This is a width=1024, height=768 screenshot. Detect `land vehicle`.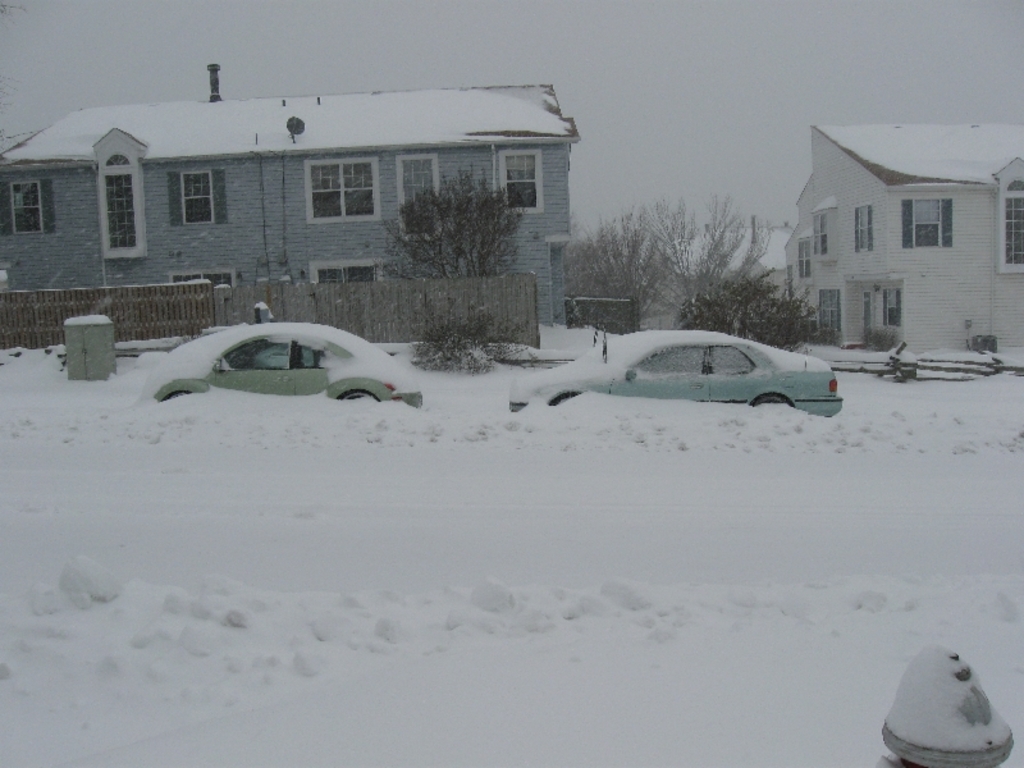
x1=530, y1=302, x2=823, y2=410.
